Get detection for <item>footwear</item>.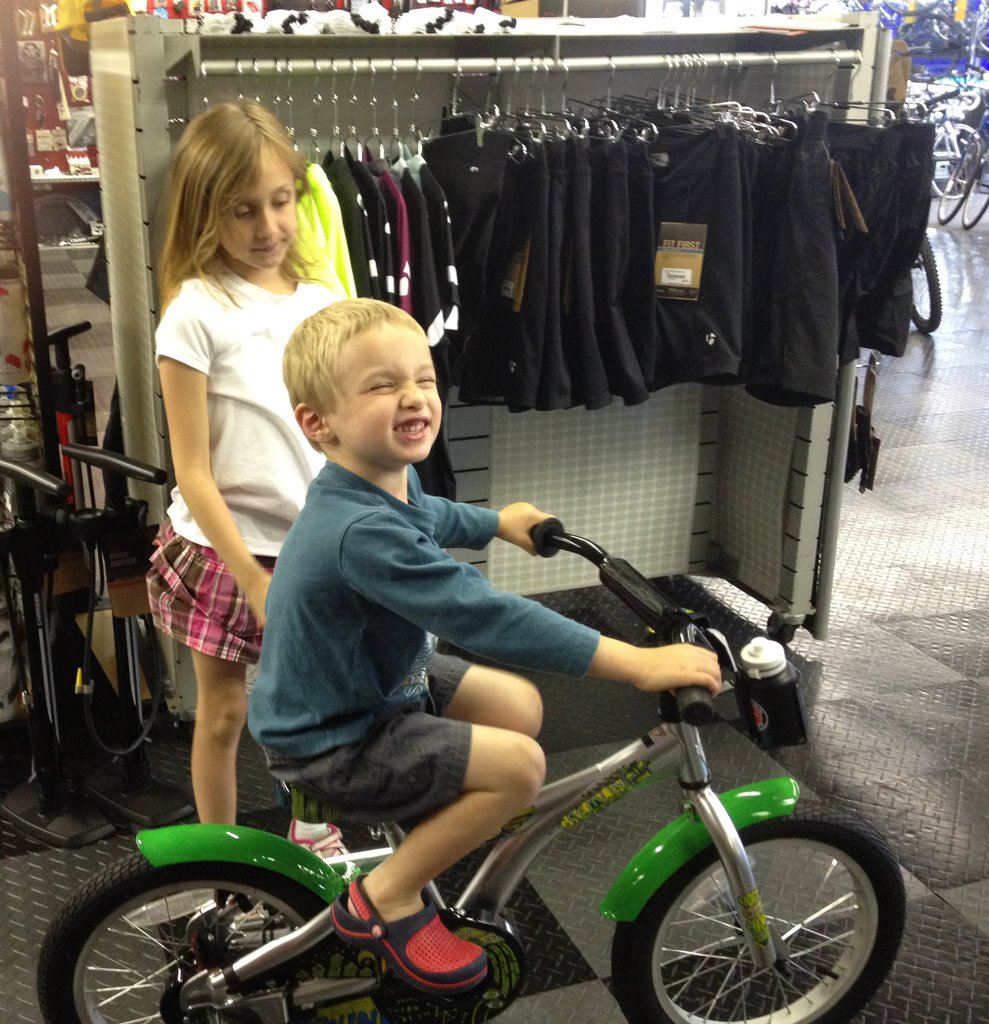
Detection: (x1=285, y1=812, x2=345, y2=858).
